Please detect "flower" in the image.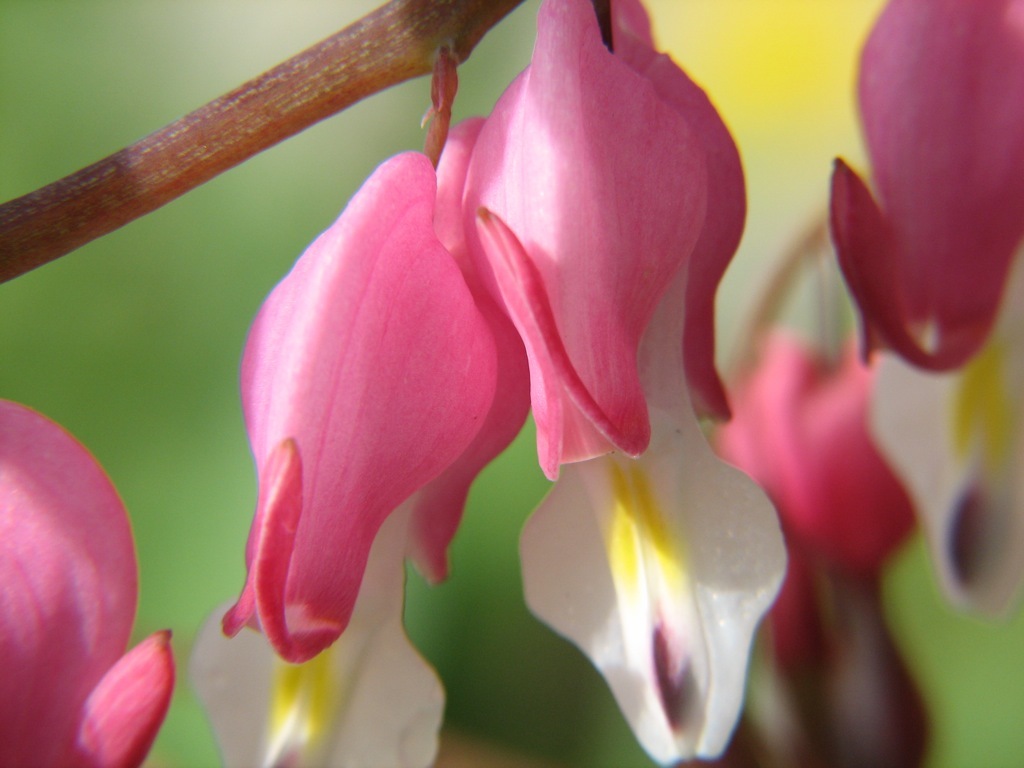
bbox=(0, 396, 183, 767).
